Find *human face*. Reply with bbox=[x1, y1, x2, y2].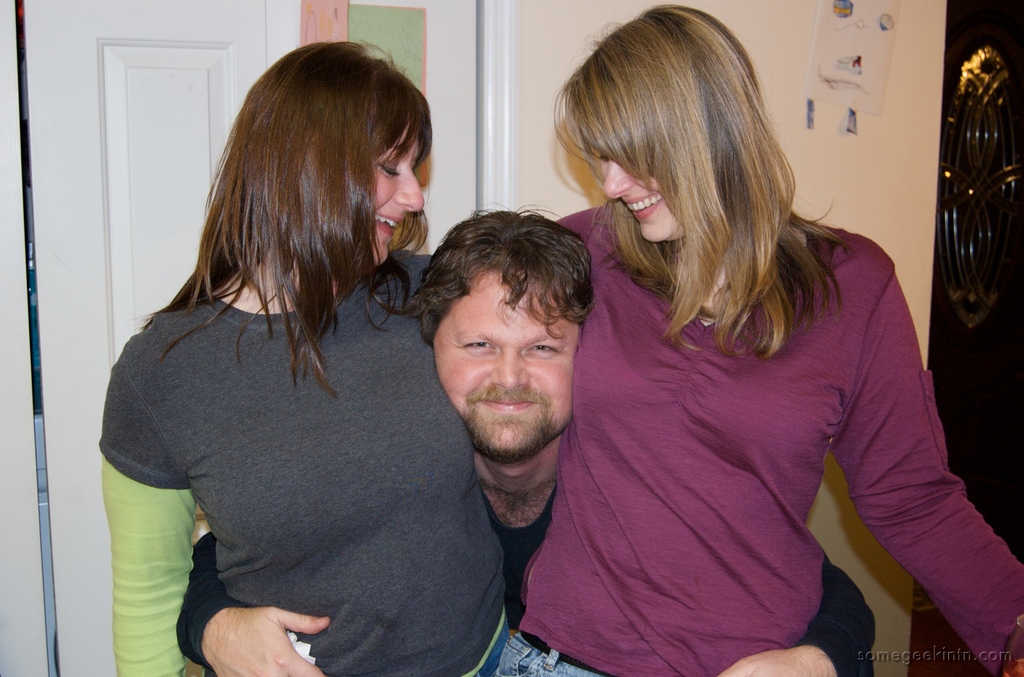
bbox=[434, 271, 576, 464].
